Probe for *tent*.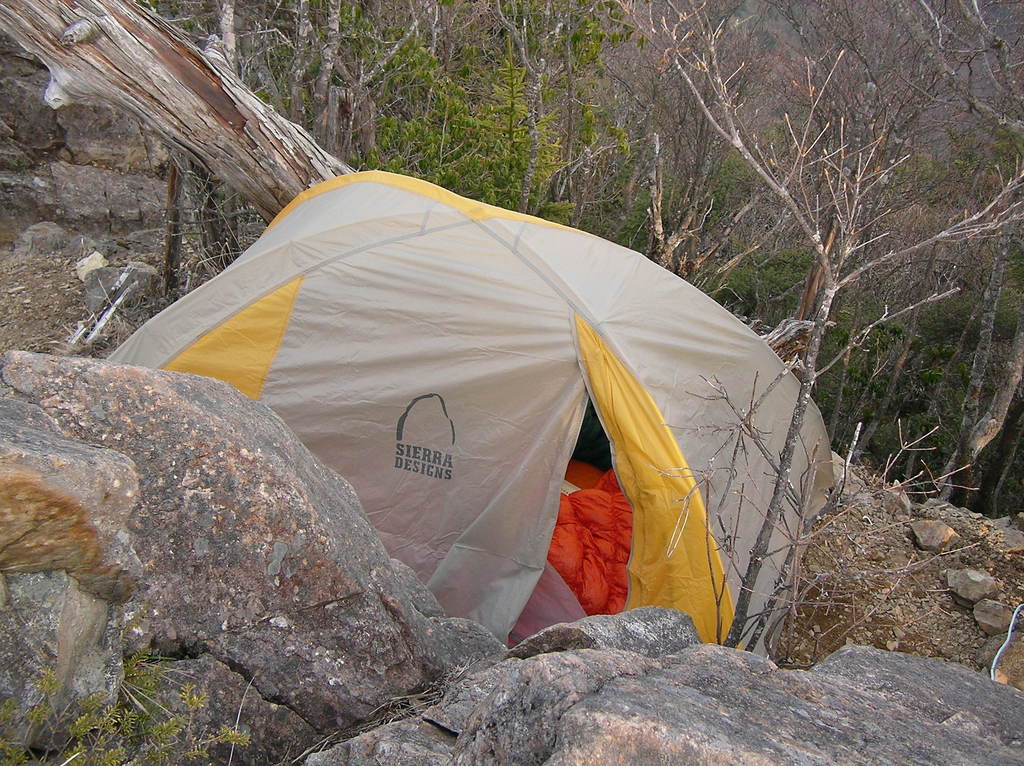
Probe result: x1=111 y1=173 x2=829 y2=653.
